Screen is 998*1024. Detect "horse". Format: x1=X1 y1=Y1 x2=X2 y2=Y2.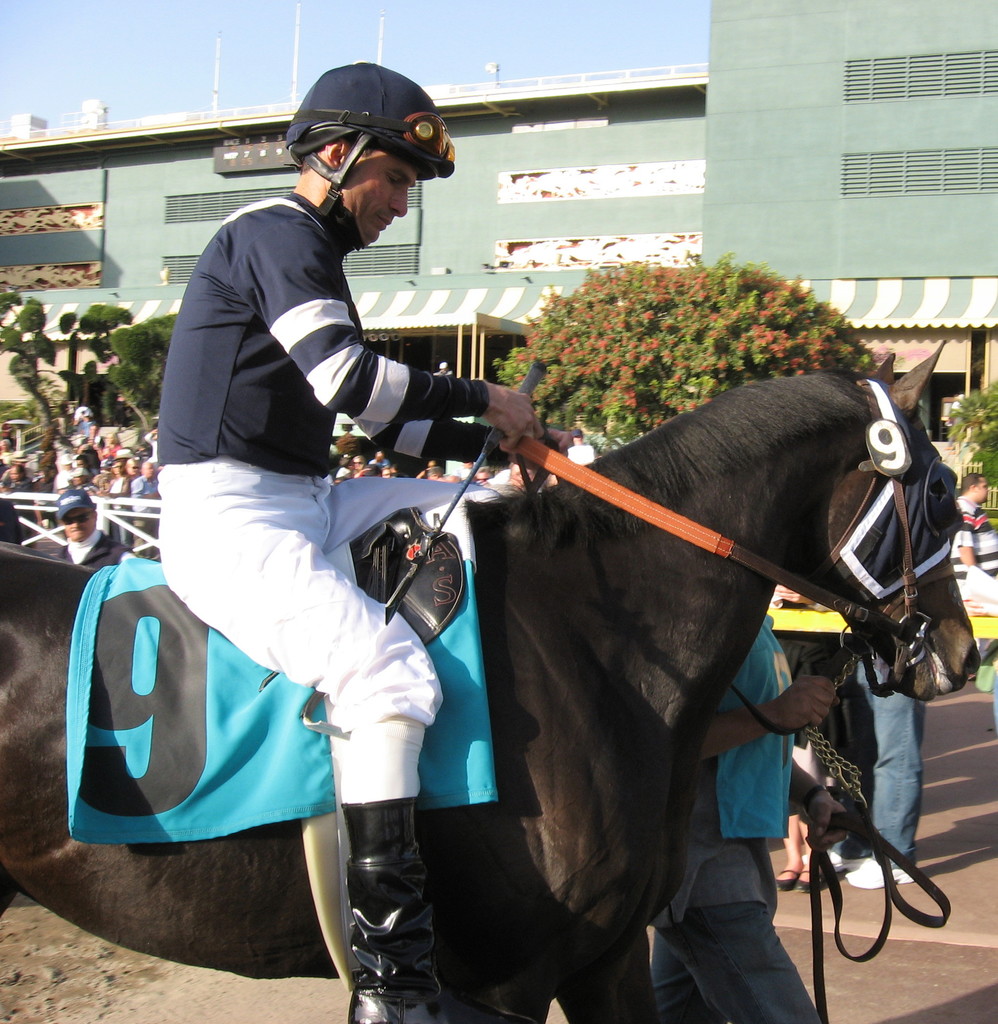
x1=0 y1=340 x2=978 y2=1023.
